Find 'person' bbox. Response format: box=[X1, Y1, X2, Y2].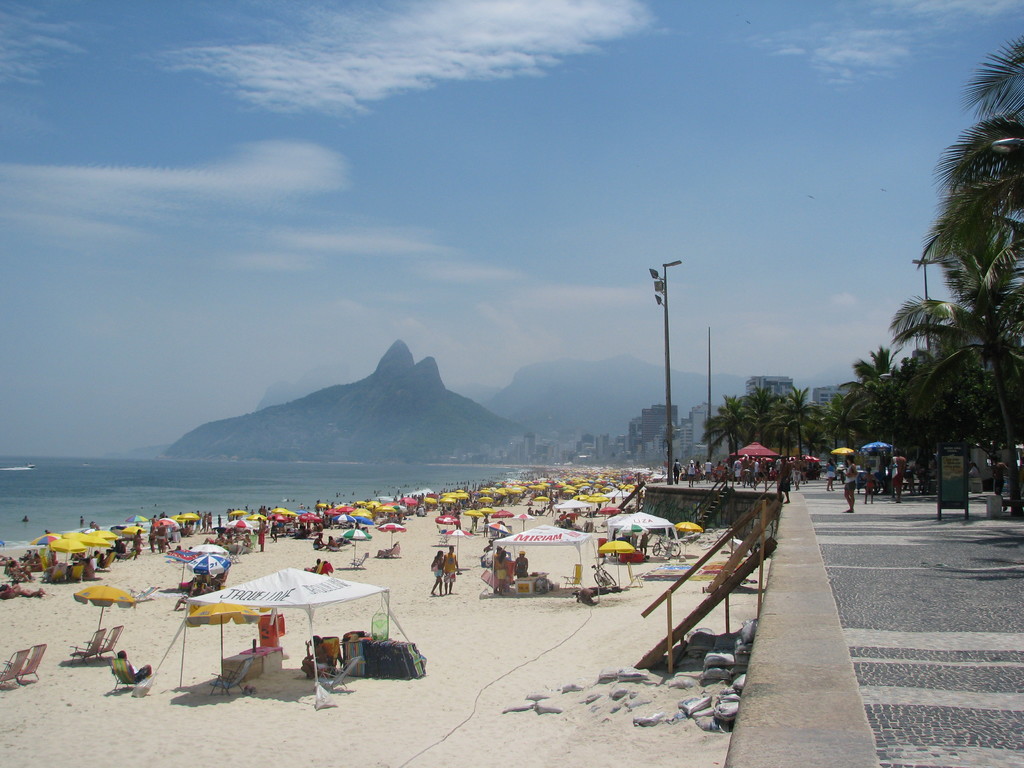
box=[200, 531, 226, 547].
